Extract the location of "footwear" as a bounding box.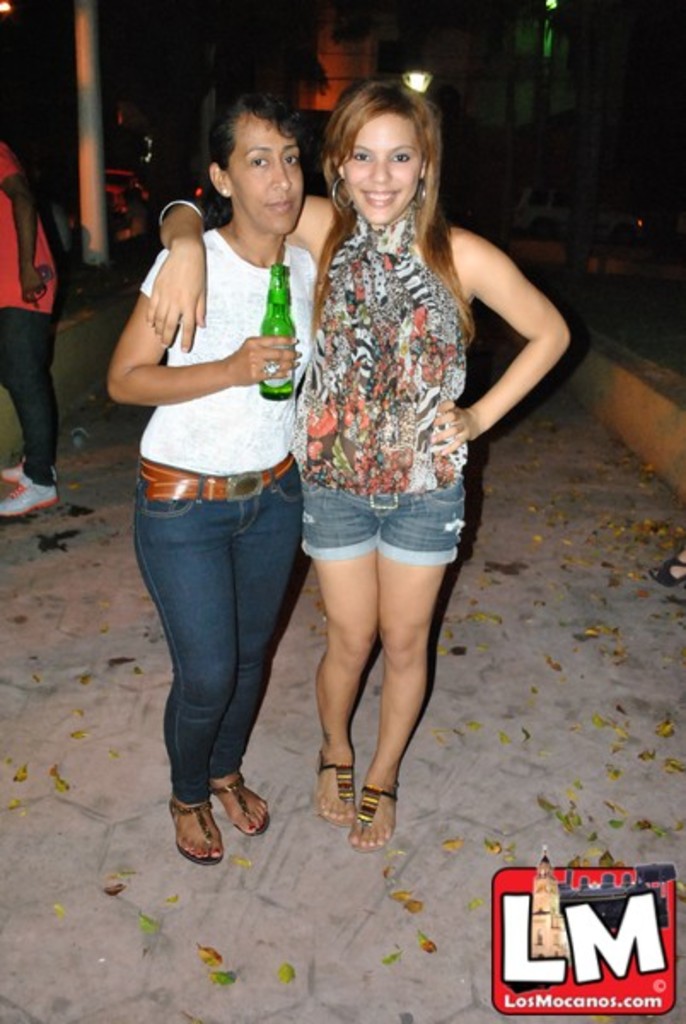
<bbox>316, 746, 362, 831</bbox>.
